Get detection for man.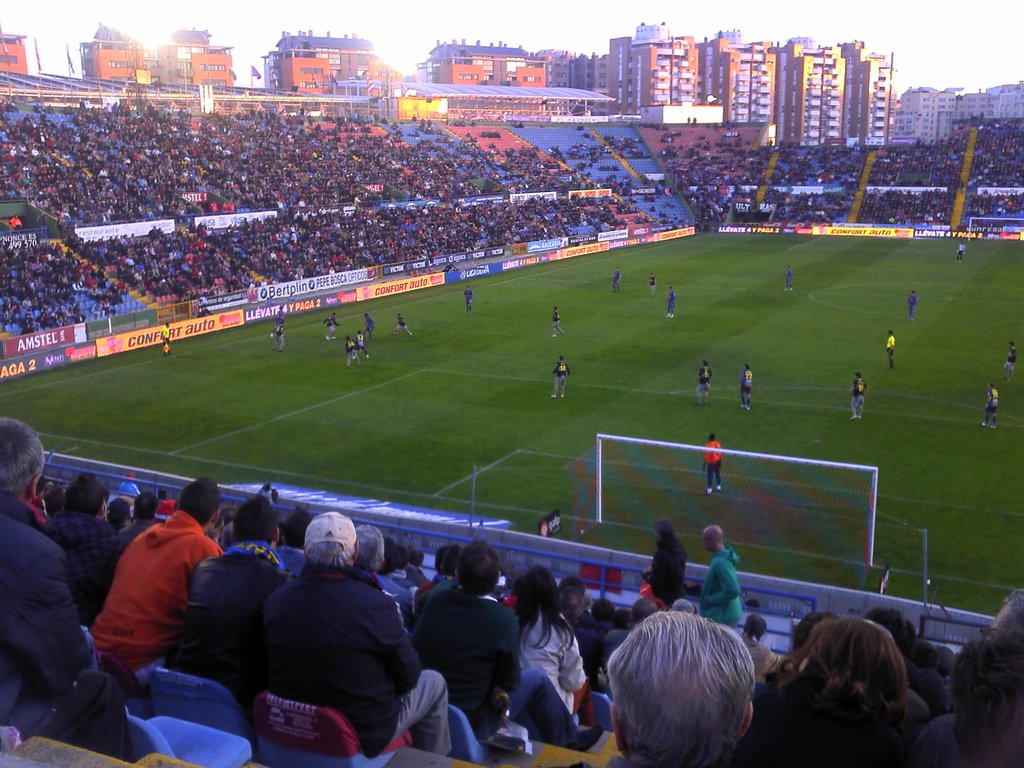
Detection: crop(40, 463, 140, 618).
